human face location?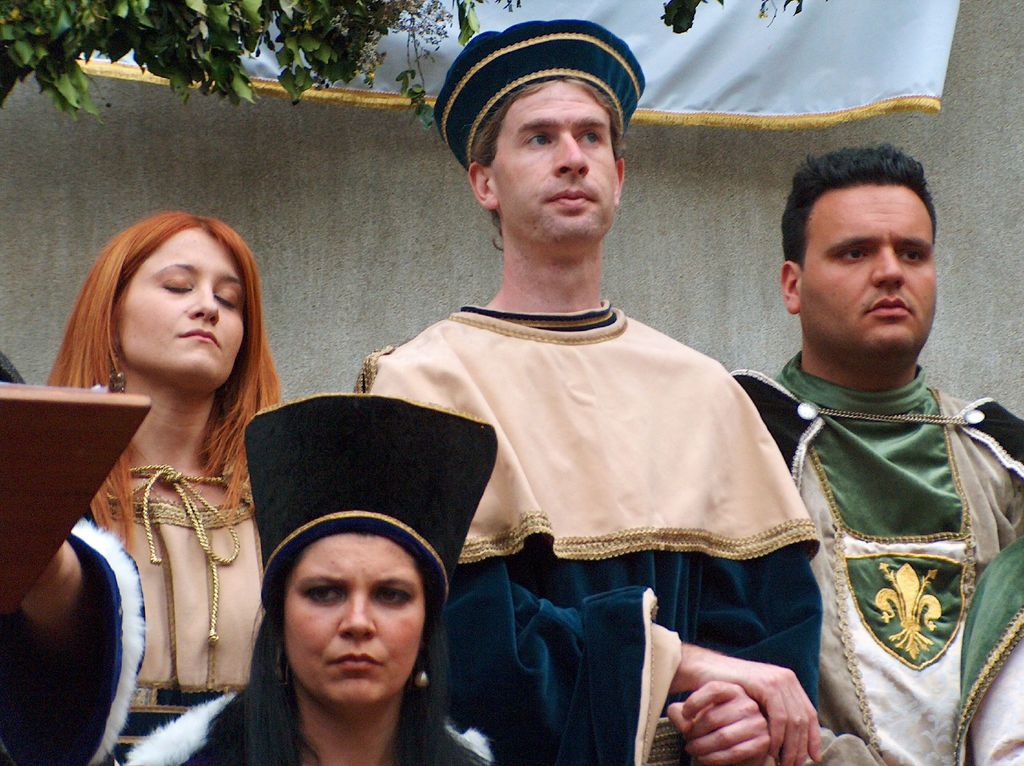
left=111, top=224, right=263, bottom=382
